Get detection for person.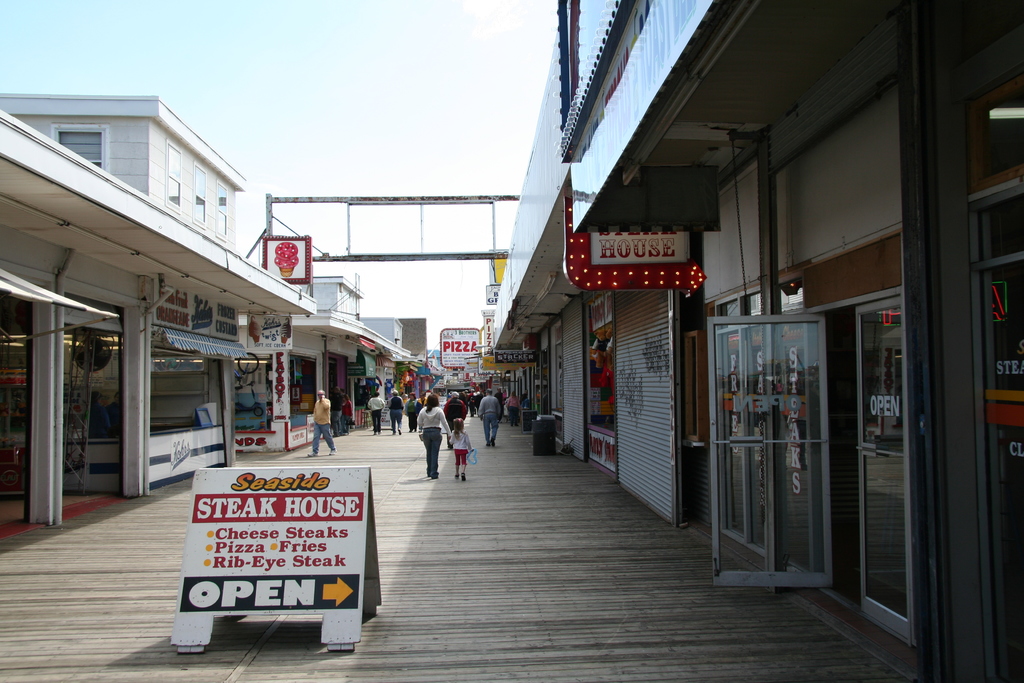
Detection: bbox=[401, 383, 419, 429].
